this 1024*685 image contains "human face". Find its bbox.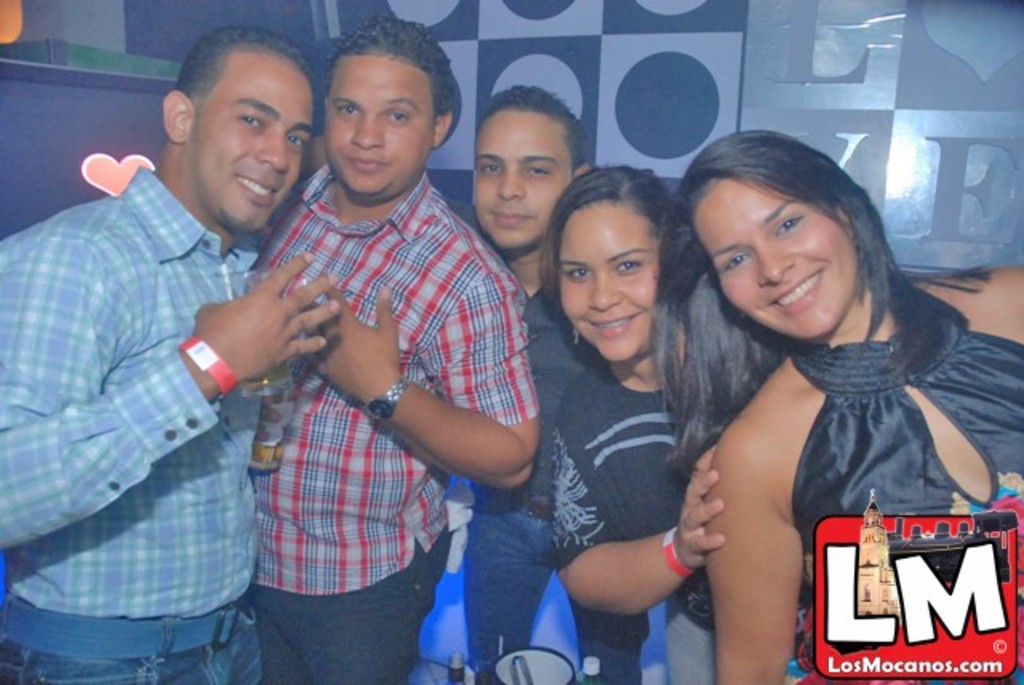
(x1=322, y1=61, x2=435, y2=200).
